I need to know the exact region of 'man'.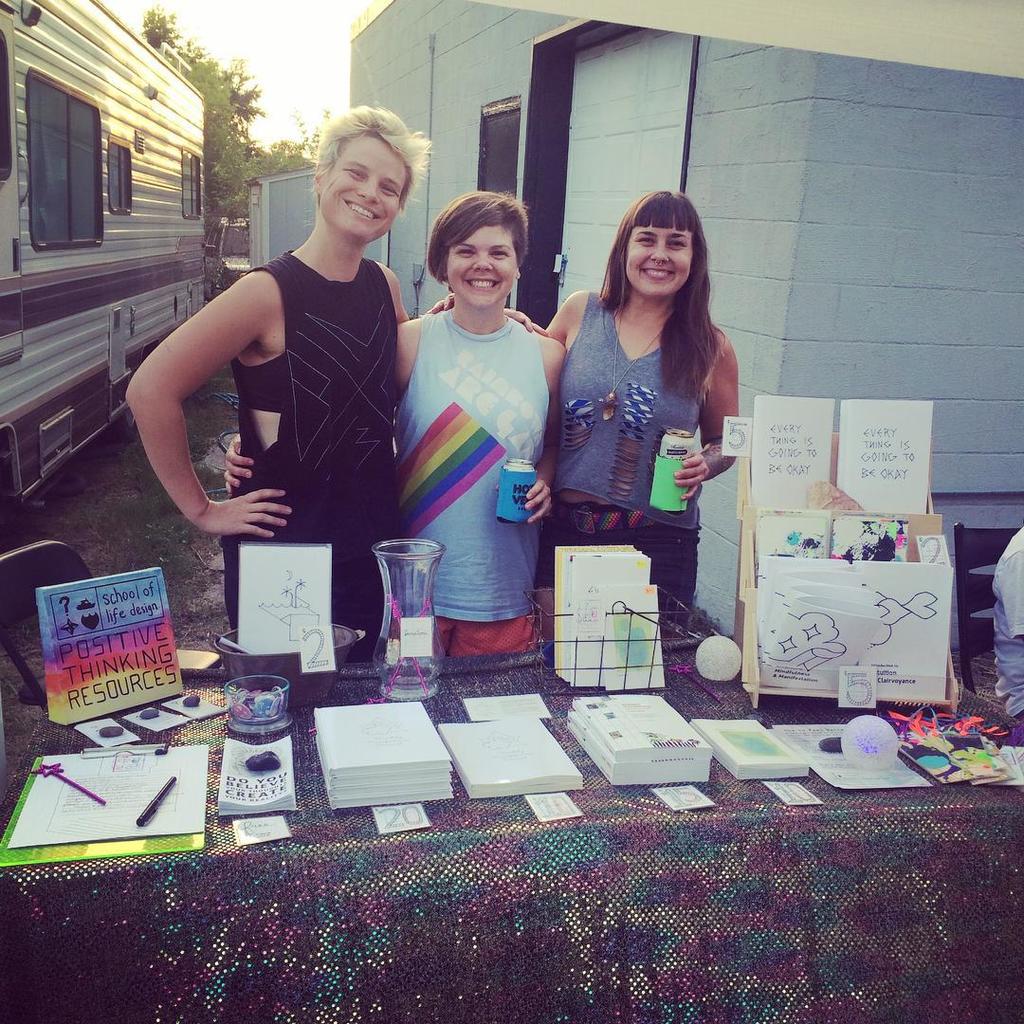
Region: locate(132, 96, 542, 643).
